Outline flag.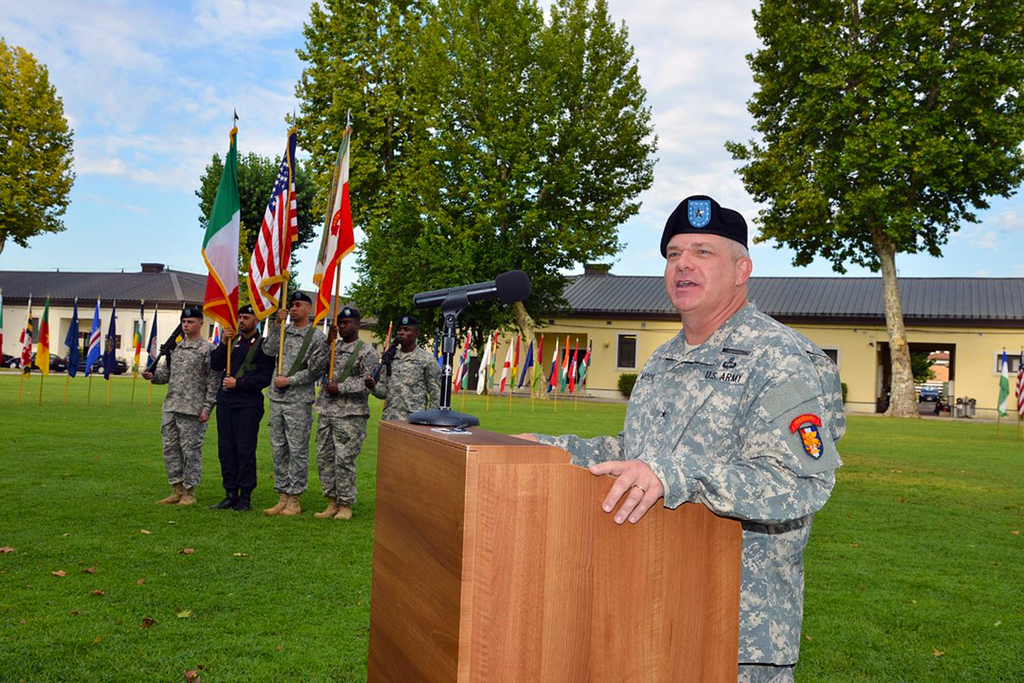
Outline: 132,308,144,378.
